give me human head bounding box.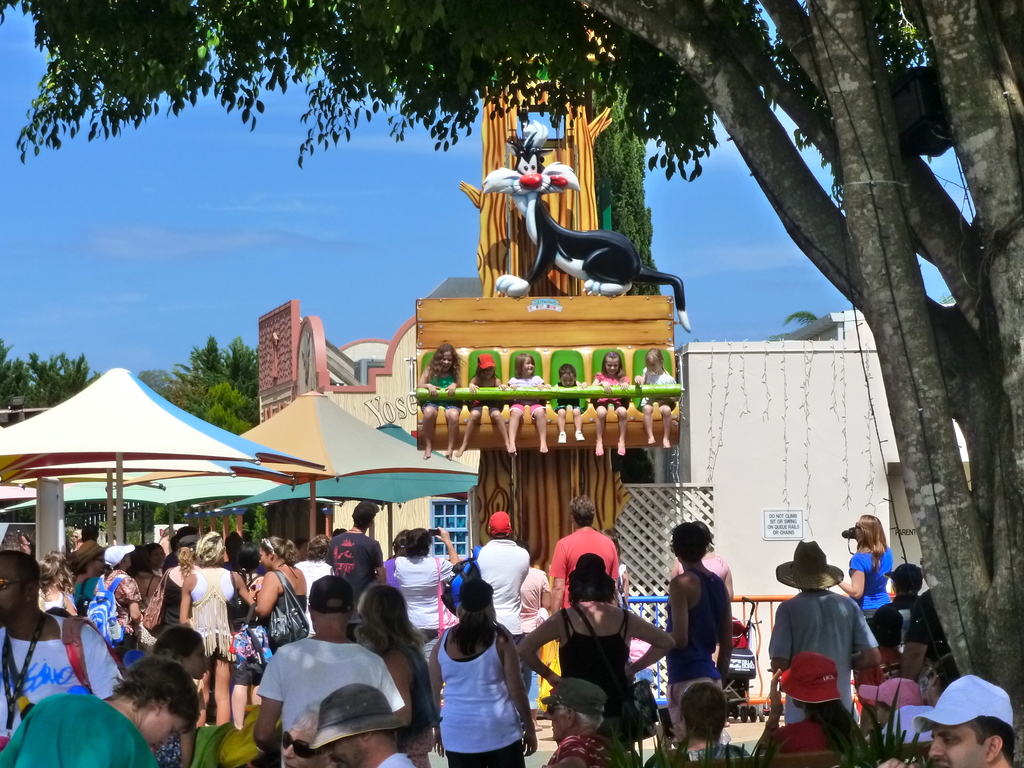
<bbox>107, 647, 196, 736</bbox>.
